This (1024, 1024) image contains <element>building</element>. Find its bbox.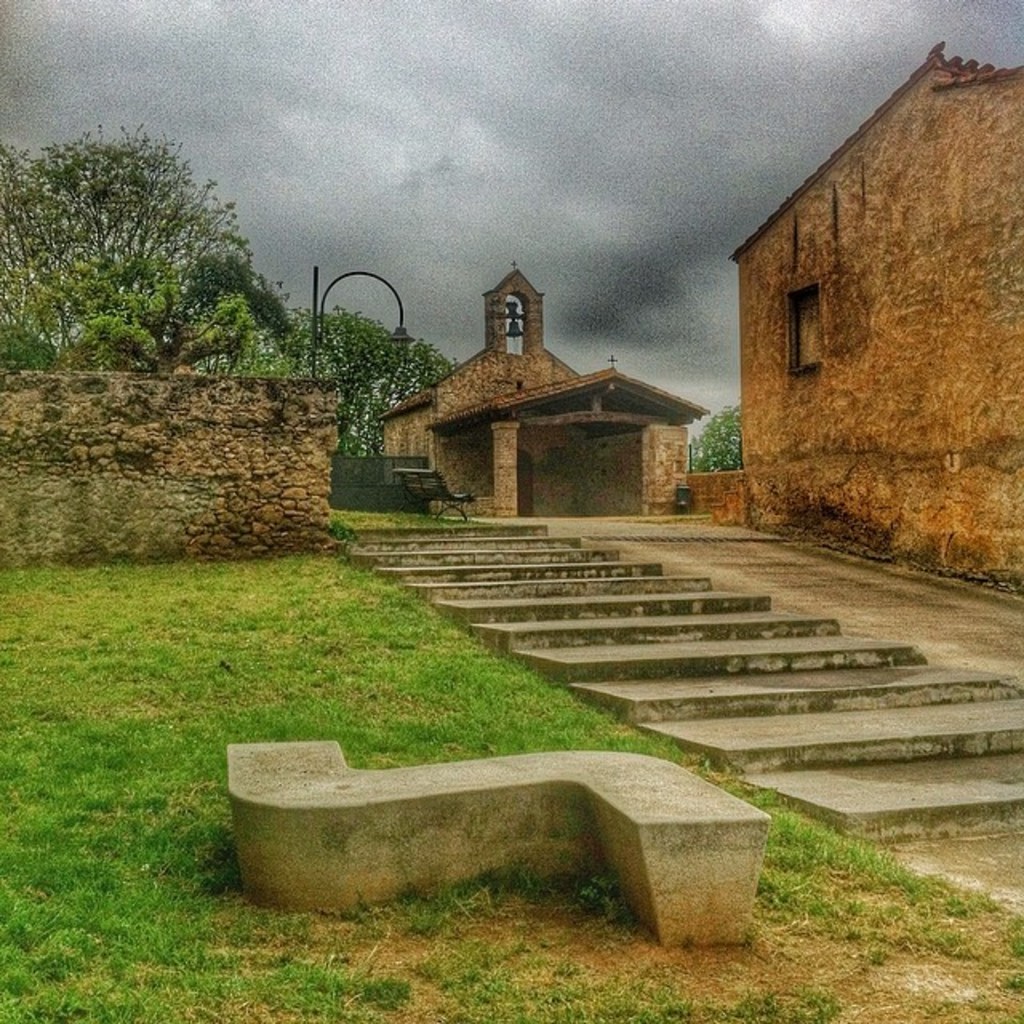
{"x1": 376, "y1": 269, "x2": 707, "y2": 517}.
